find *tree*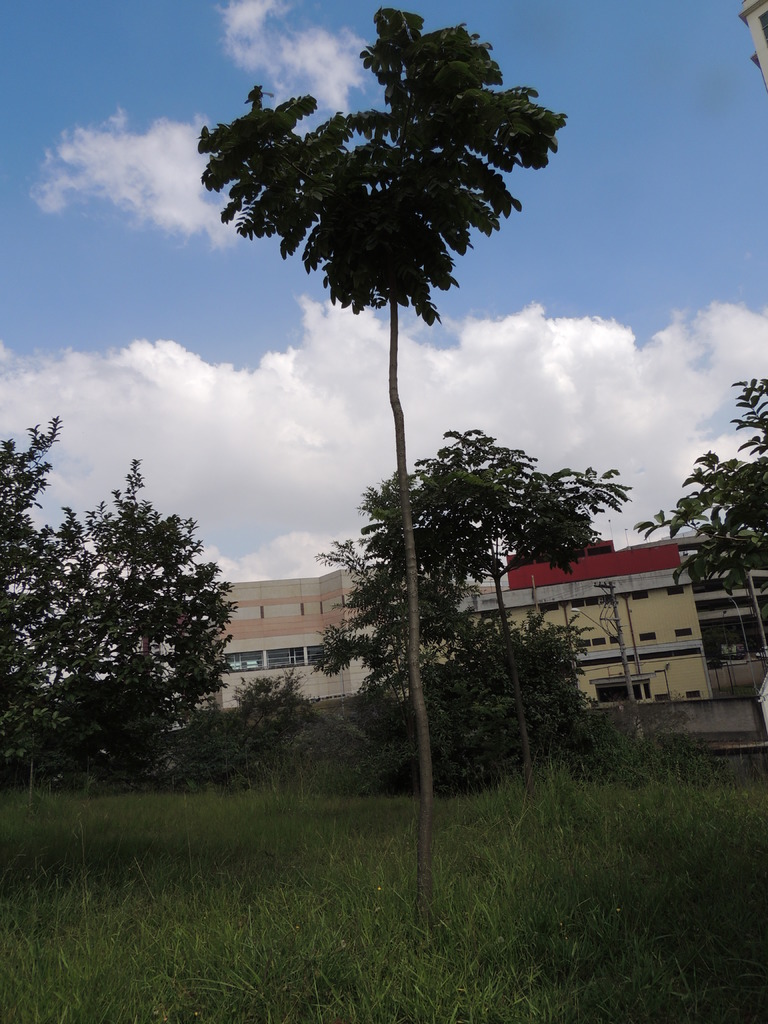
[left=196, top=4, right=572, bottom=956]
